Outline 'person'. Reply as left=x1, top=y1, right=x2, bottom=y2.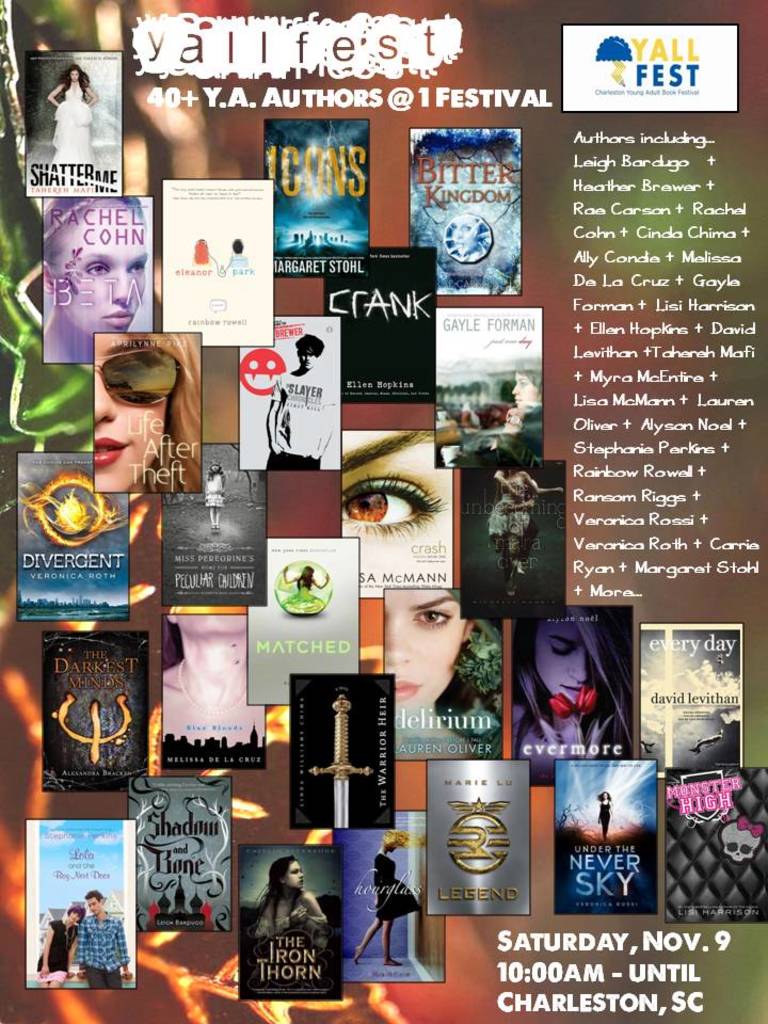
left=485, top=459, right=563, bottom=581.
